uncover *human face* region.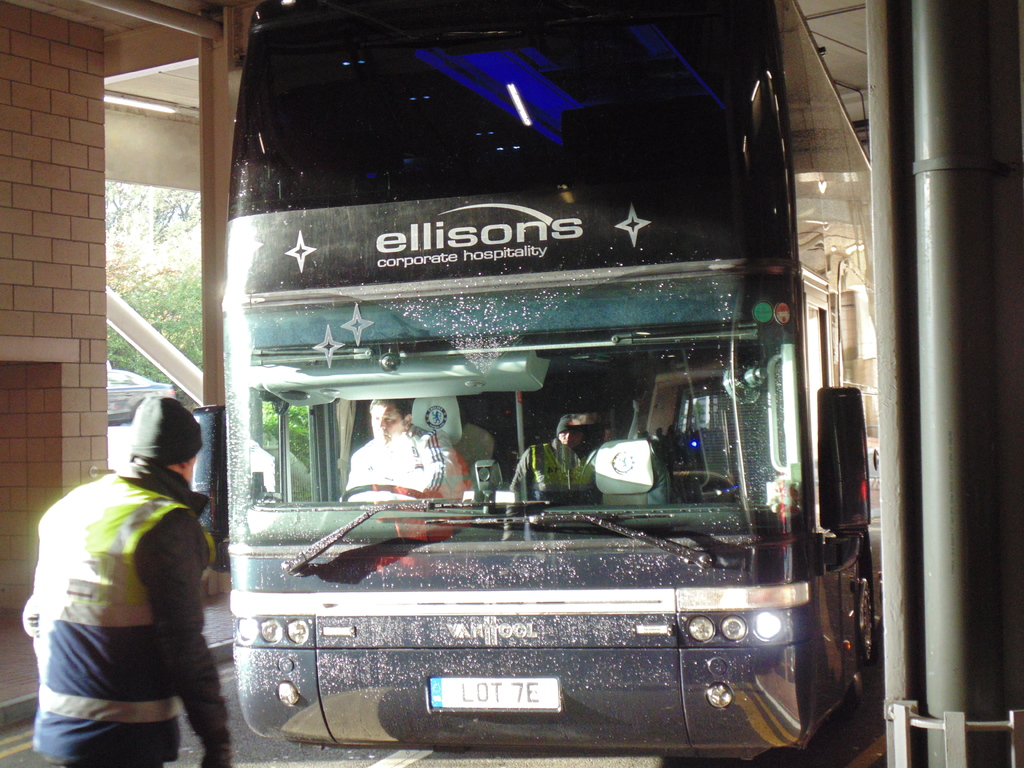
Uncovered: 371,403,406,446.
